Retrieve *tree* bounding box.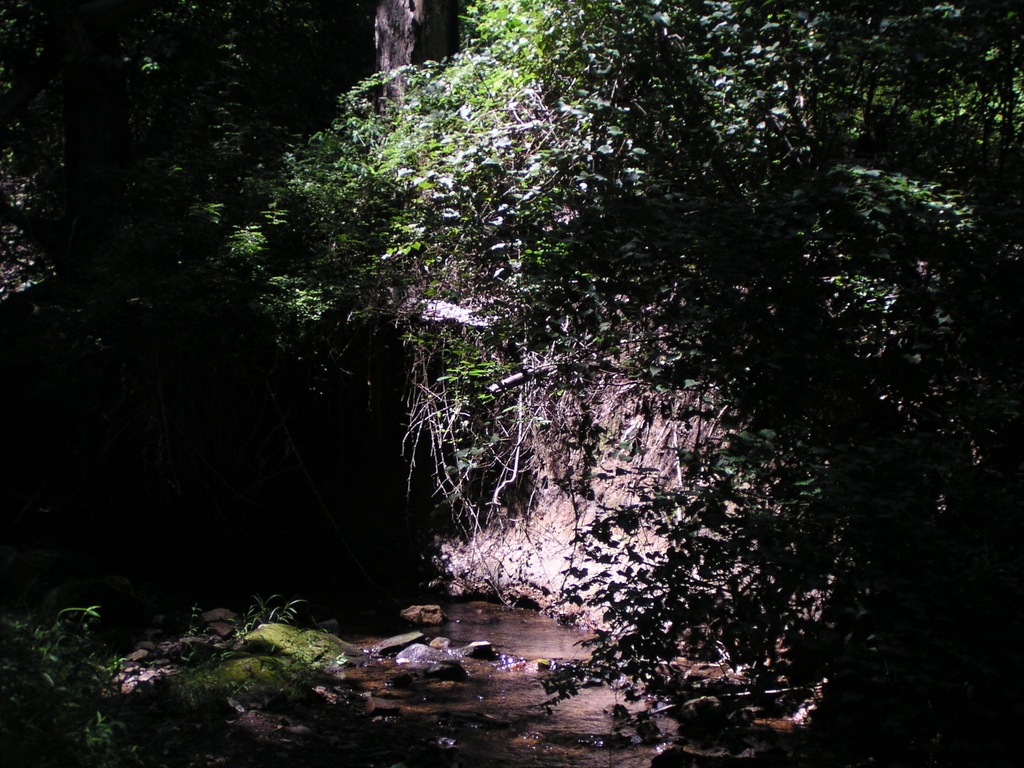
Bounding box: 0, 0, 484, 600.
